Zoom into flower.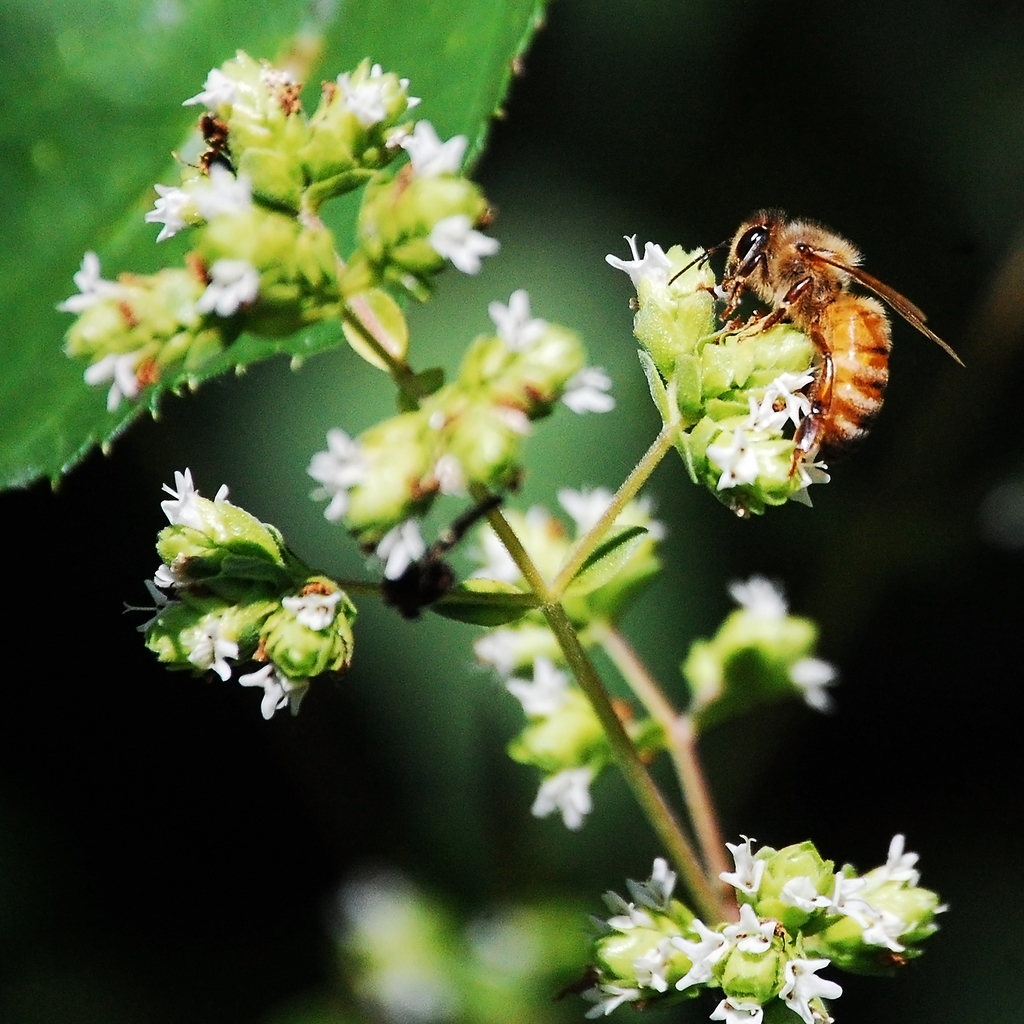
Zoom target: 546 370 620 419.
